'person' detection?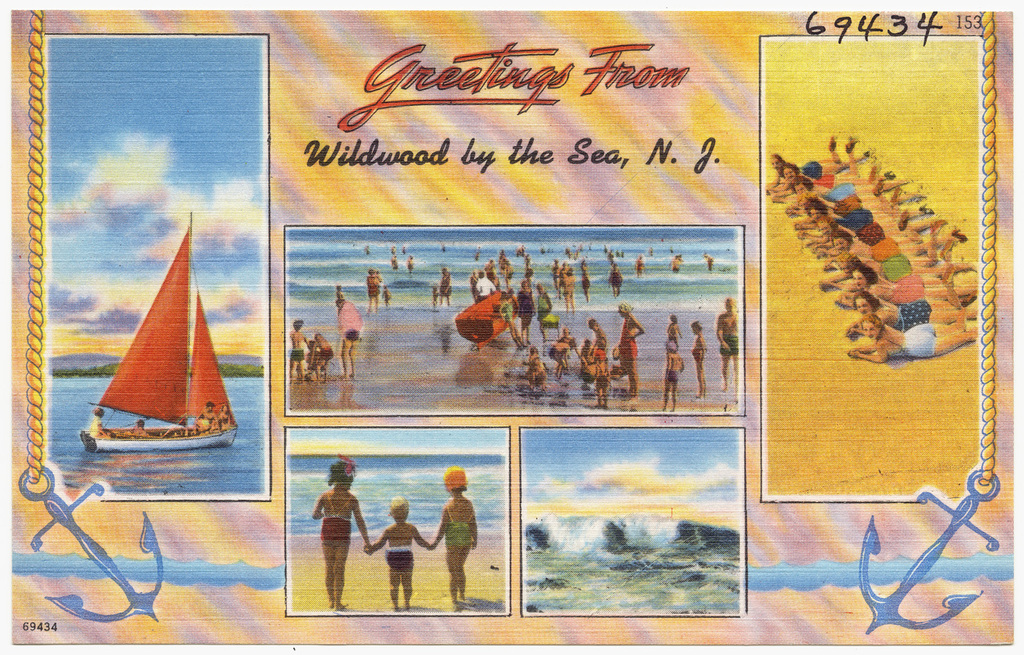
region(616, 302, 641, 402)
